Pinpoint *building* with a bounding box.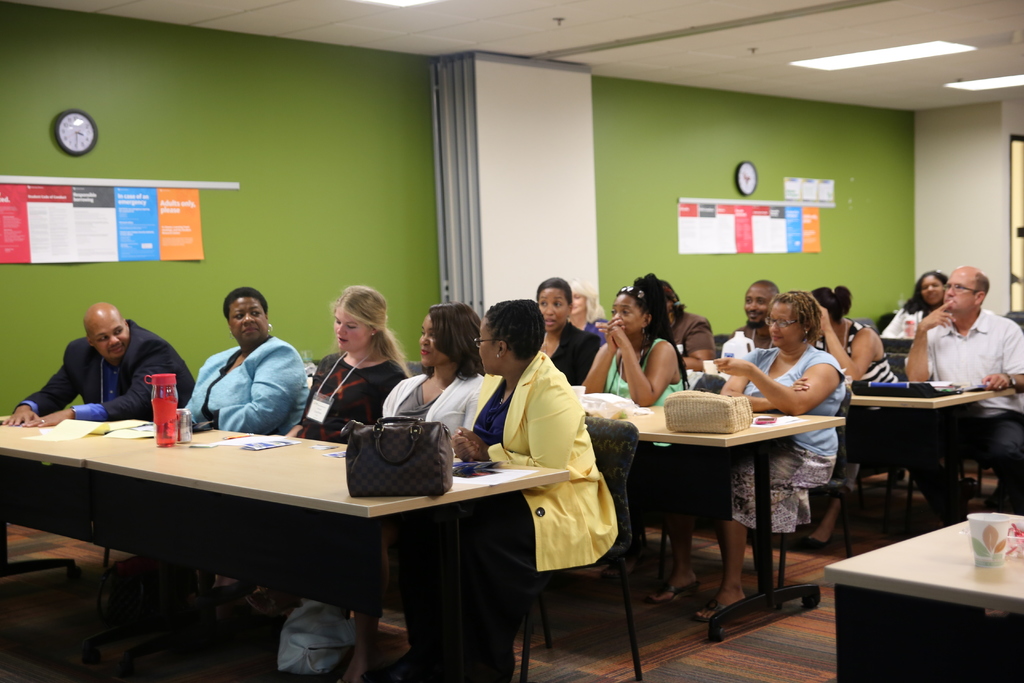
1, 0, 1023, 680.
